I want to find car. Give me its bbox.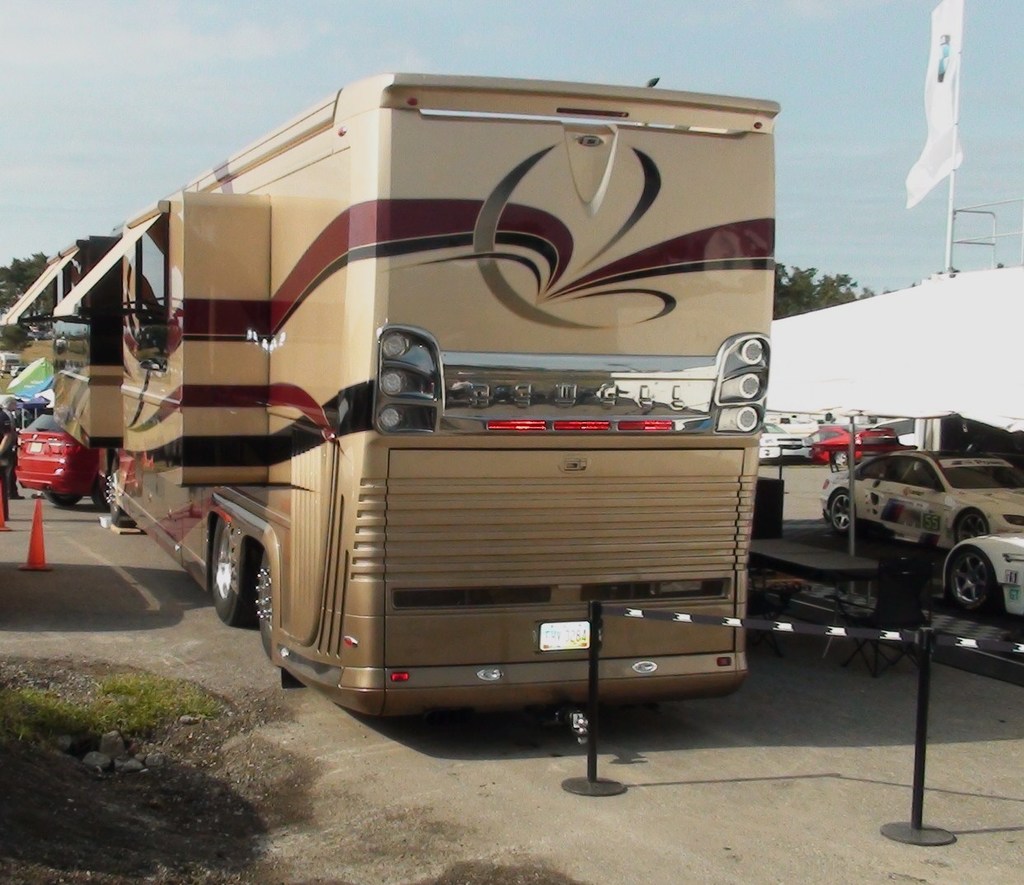
940, 527, 1023, 620.
